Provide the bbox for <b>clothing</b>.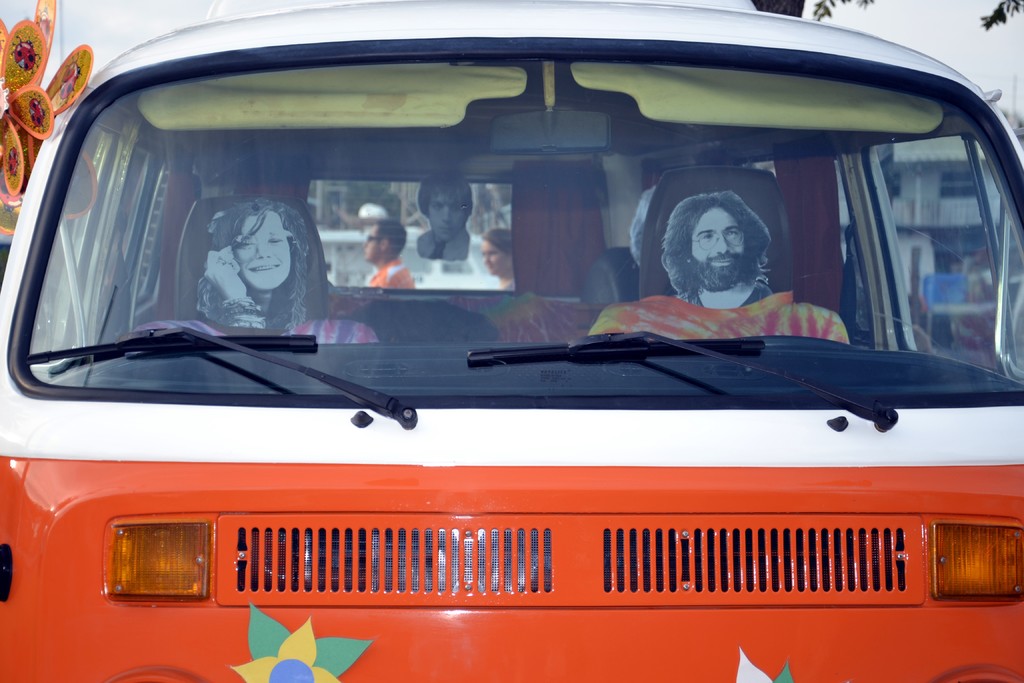
(x1=419, y1=226, x2=469, y2=259).
